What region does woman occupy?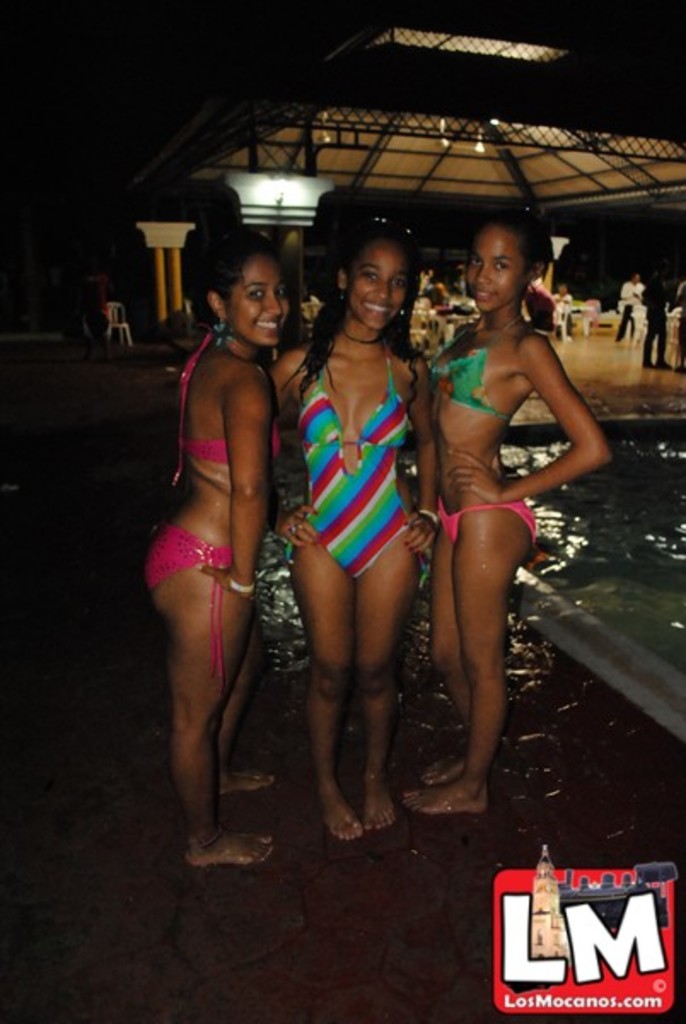
285,212,445,852.
